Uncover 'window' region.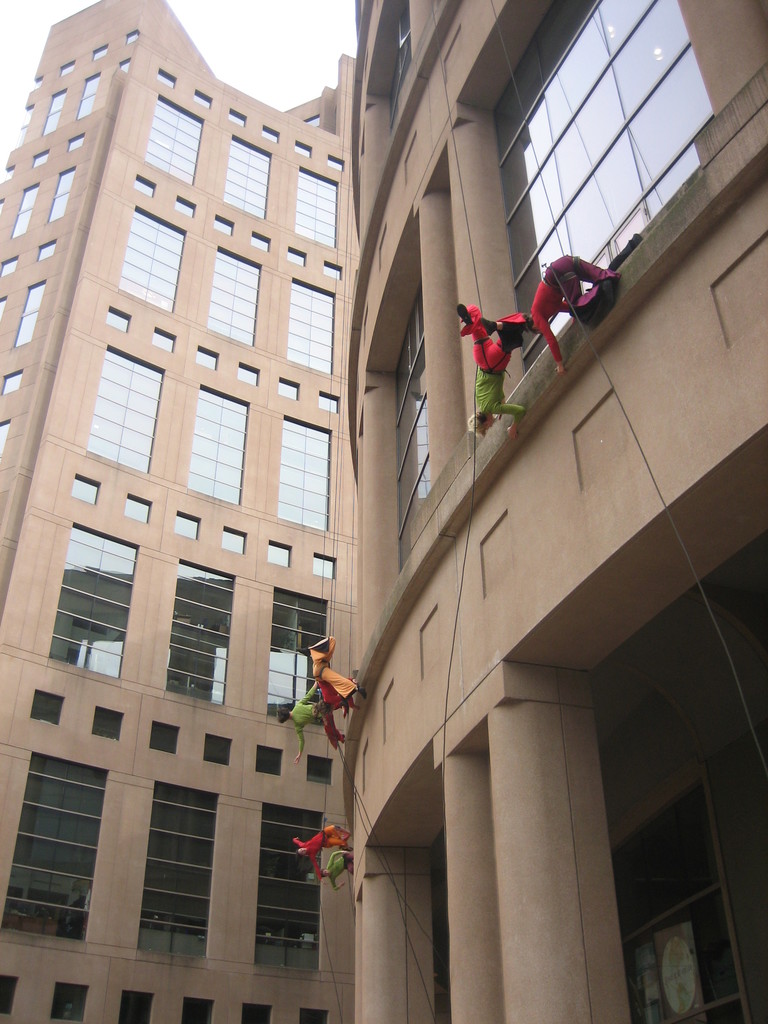
Uncovered: crop(117, 205, 185, 315).
